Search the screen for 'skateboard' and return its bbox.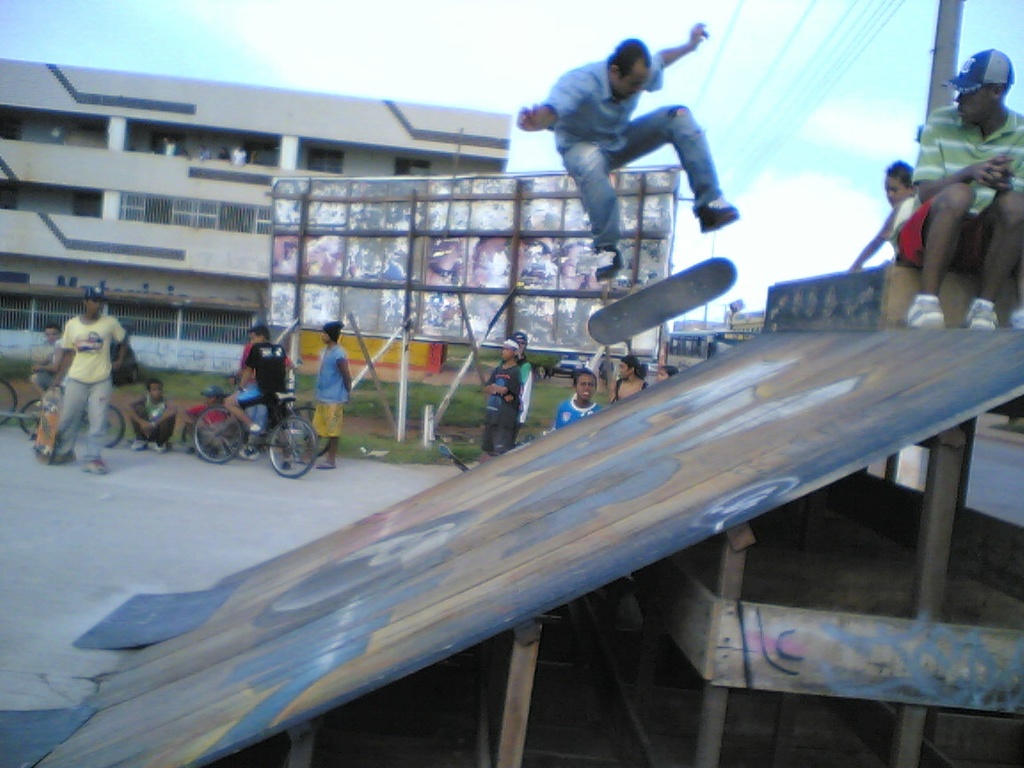
Found: (35, 385, 67, 464).
